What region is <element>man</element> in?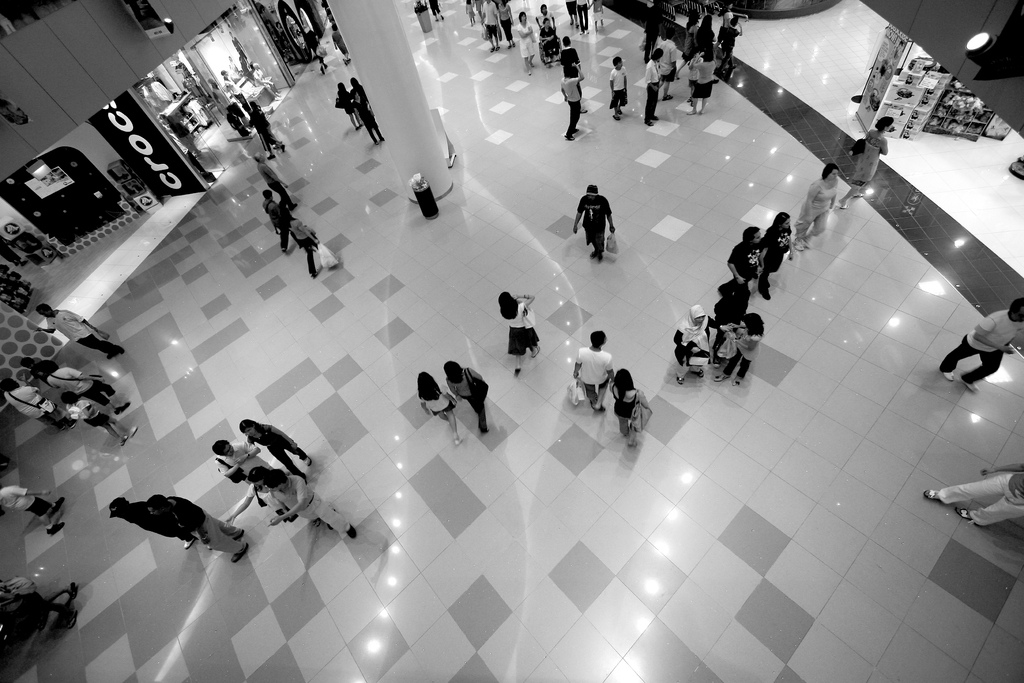
643/47/660/127.
